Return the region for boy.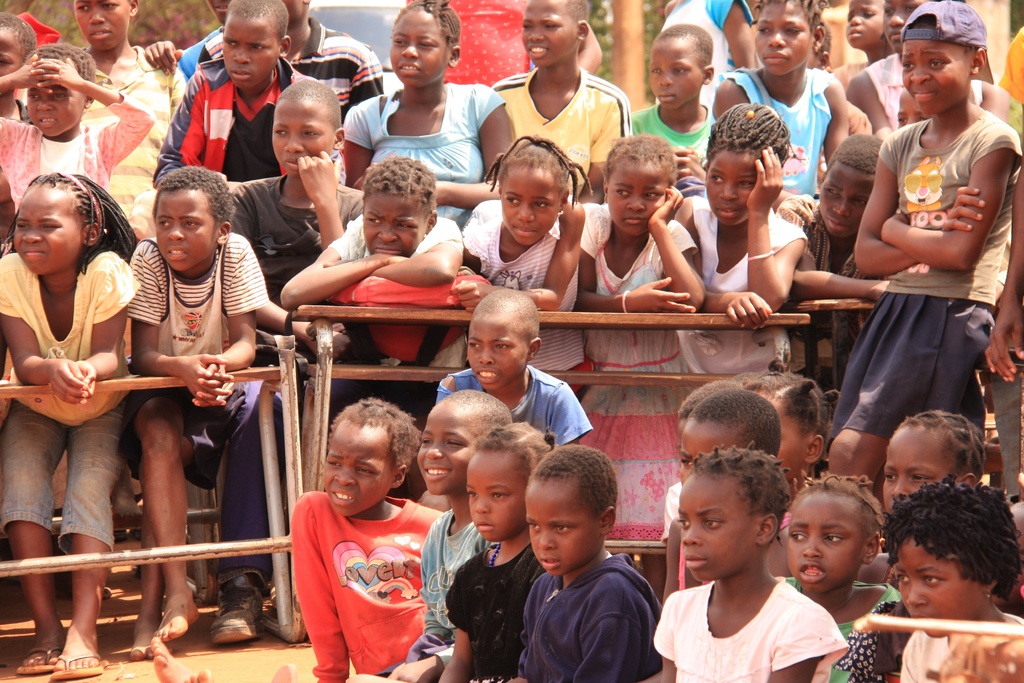
region(771, 136, 892, 388).
